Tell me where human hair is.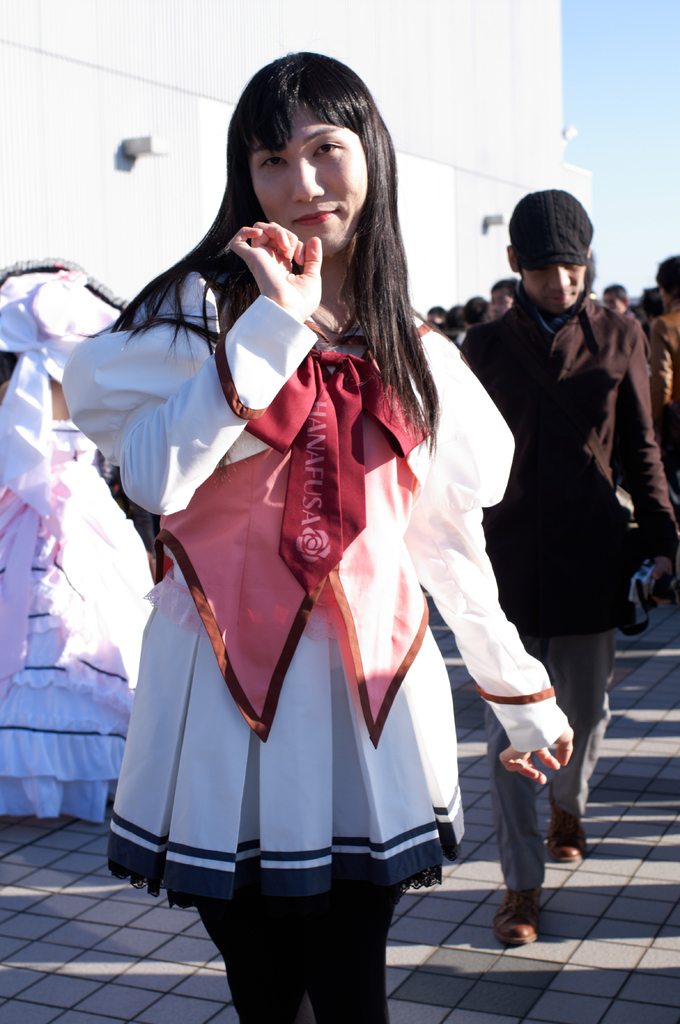
human hair is at [x1=451, y1=309, x2=467, y2=328].
